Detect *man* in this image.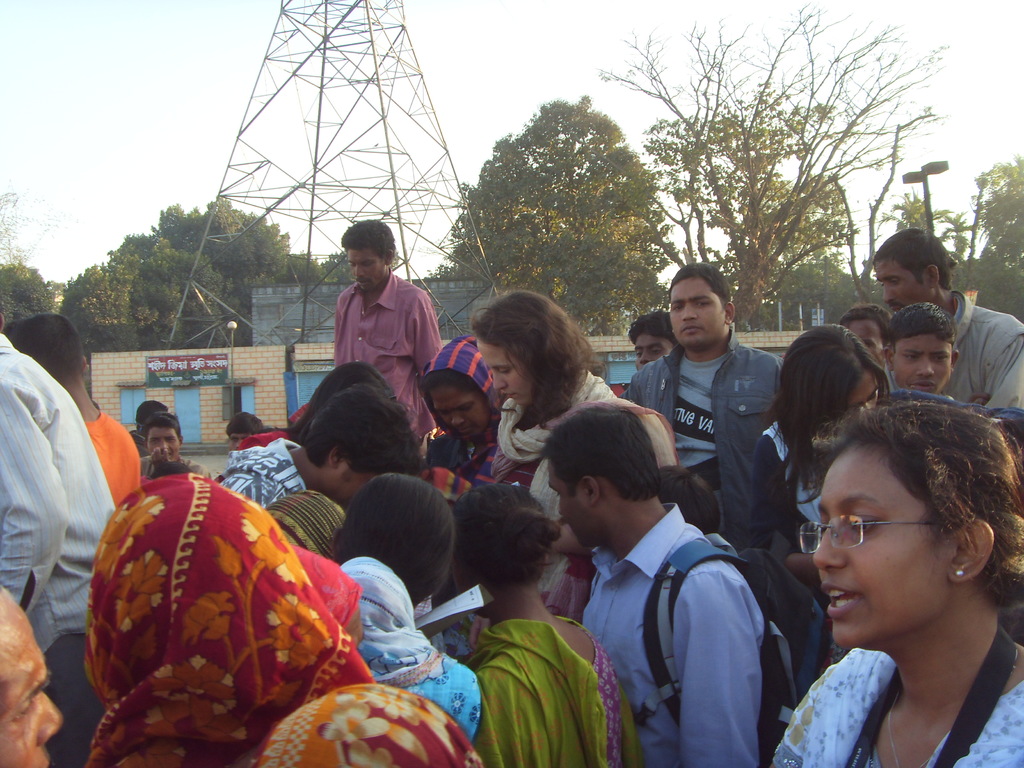
Detection: detection(525, 417, 827, 761).
